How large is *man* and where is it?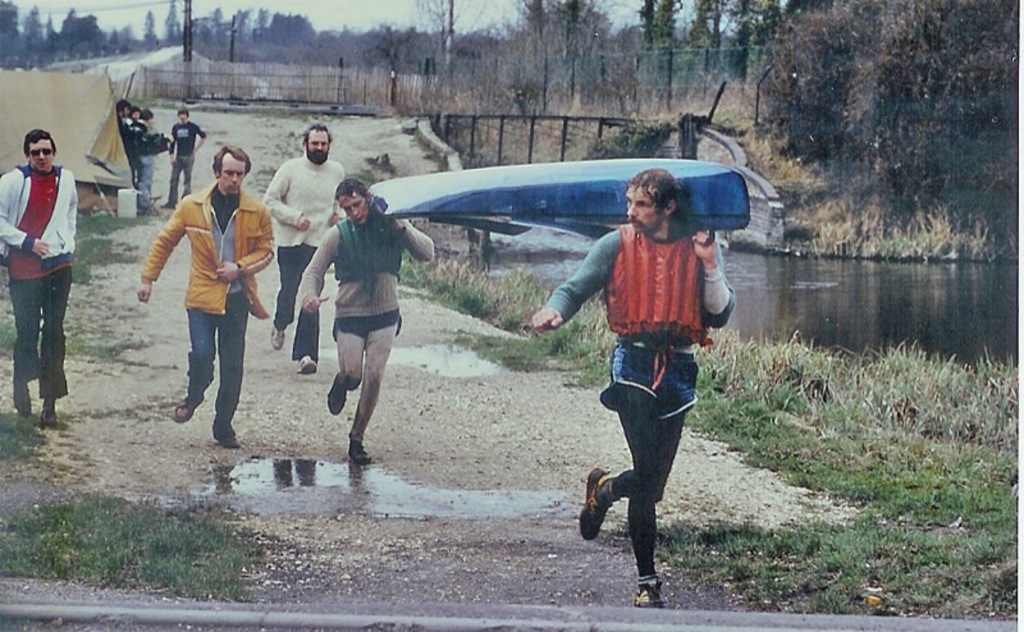
Bounding box: (163,106,210,215).
